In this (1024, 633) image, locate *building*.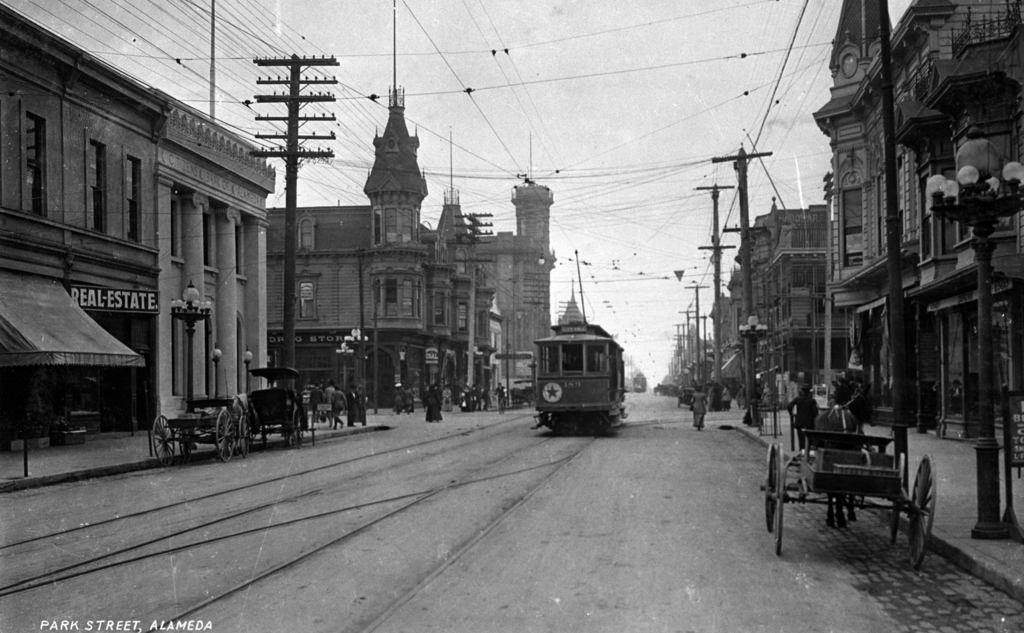
Bounding box: select_region(0, 2, 275, 457).
